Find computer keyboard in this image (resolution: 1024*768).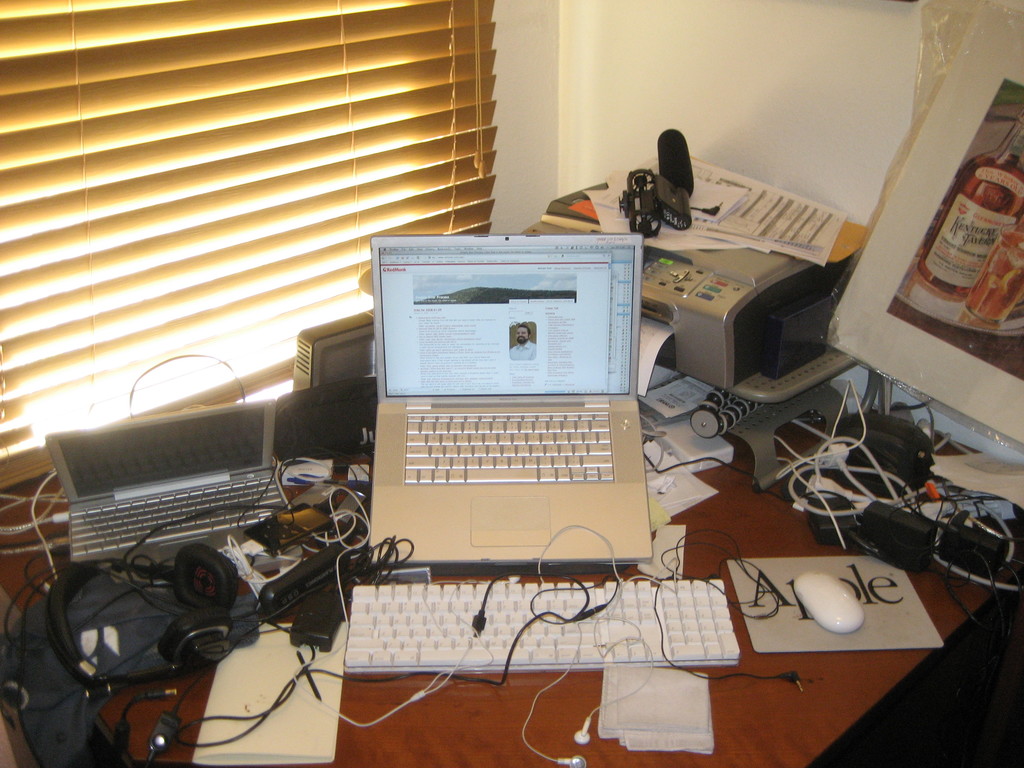
detection(399, 413, 620, 484).
